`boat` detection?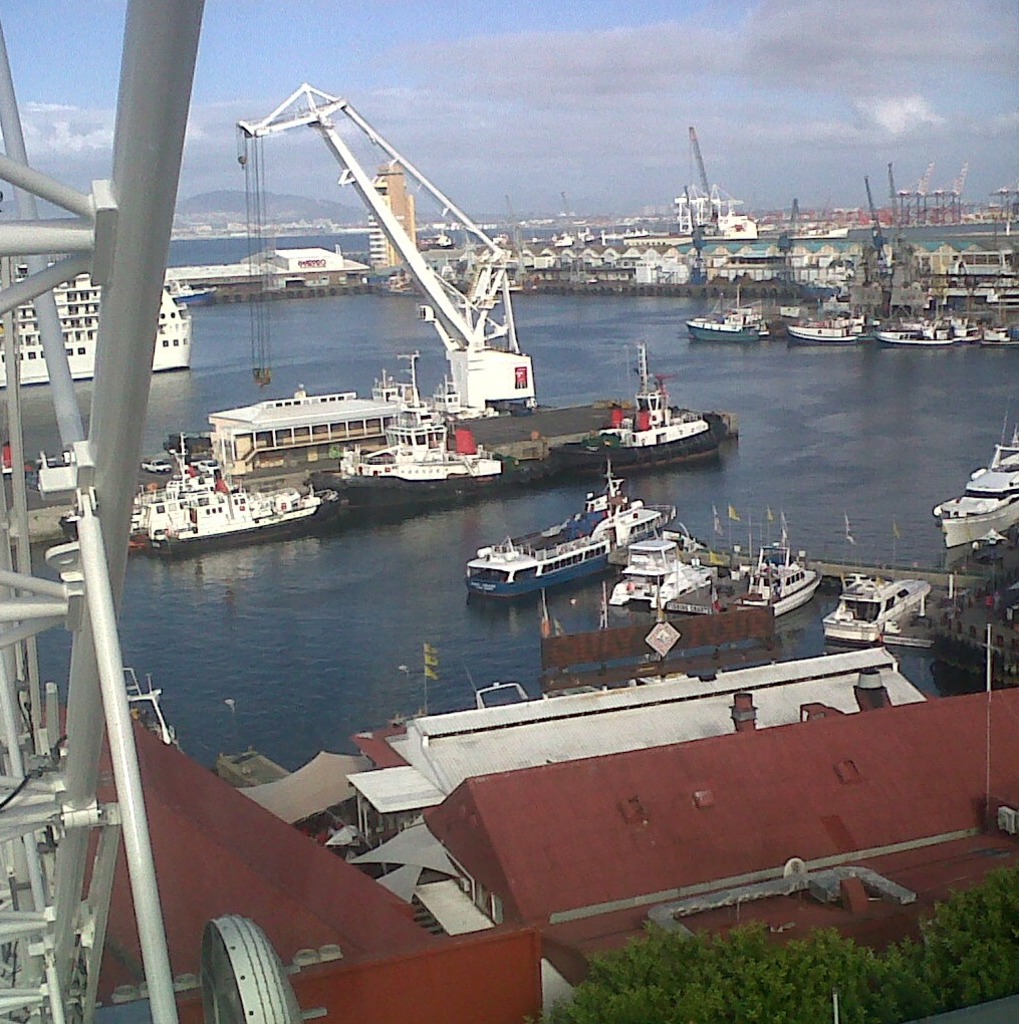
detection(932, 424, 1018, 553)
